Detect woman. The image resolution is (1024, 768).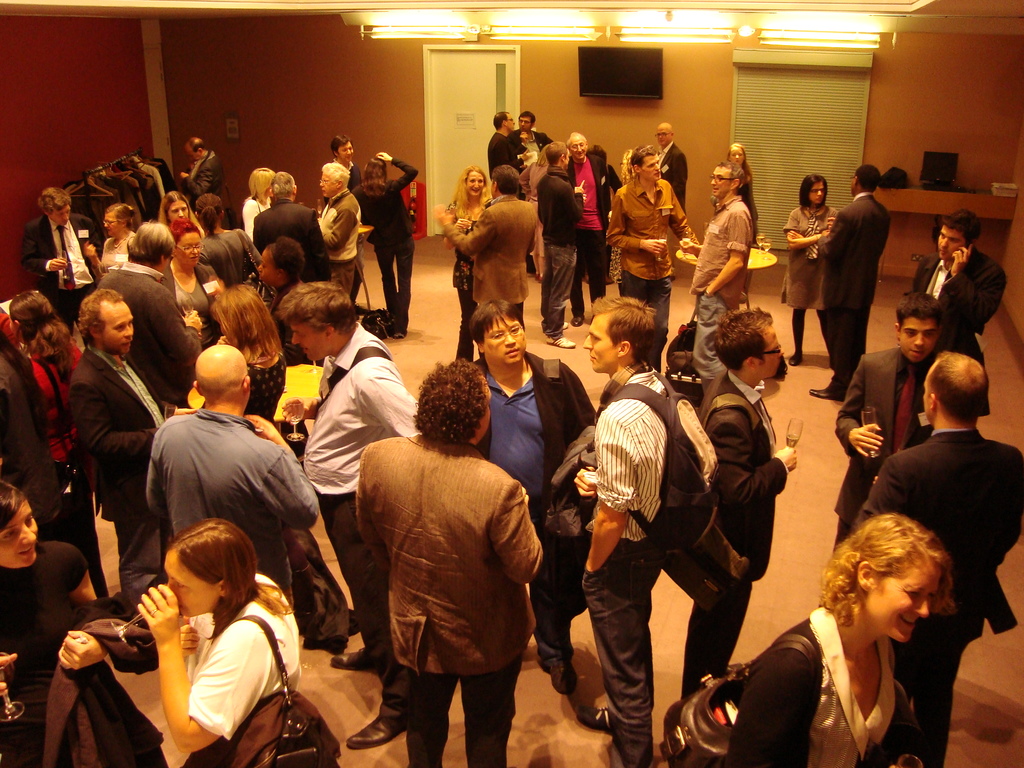
x1=712, y1=141, x2=759, y2=246.
